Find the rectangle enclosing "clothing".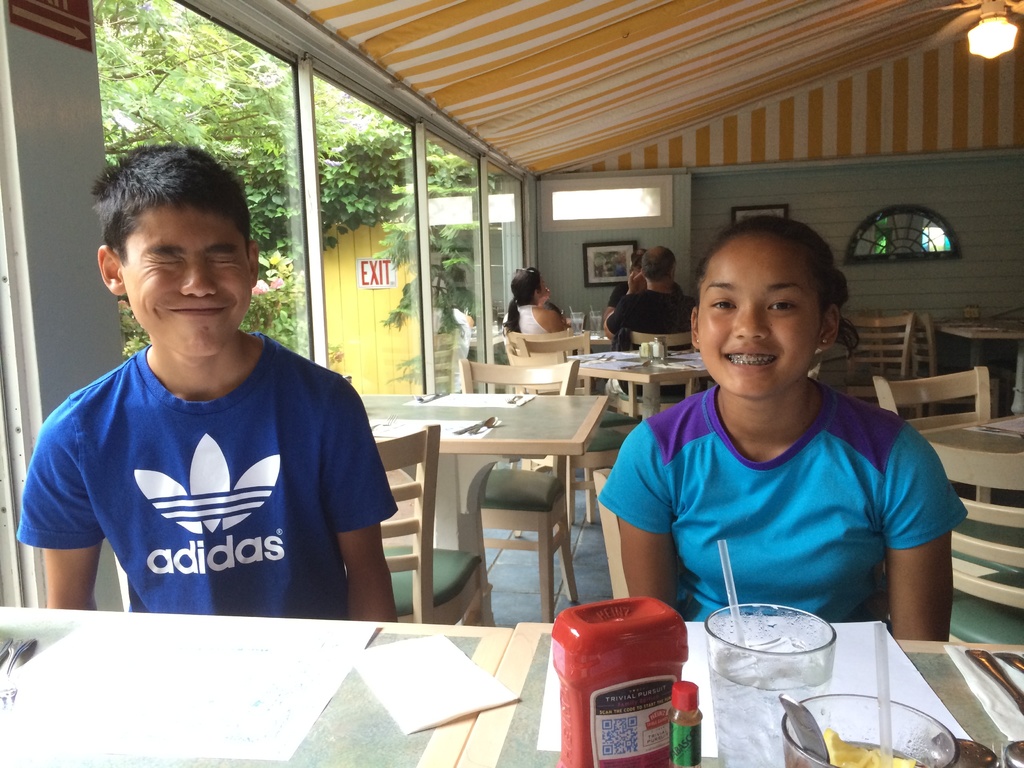
[503, 300, 556, 346].
